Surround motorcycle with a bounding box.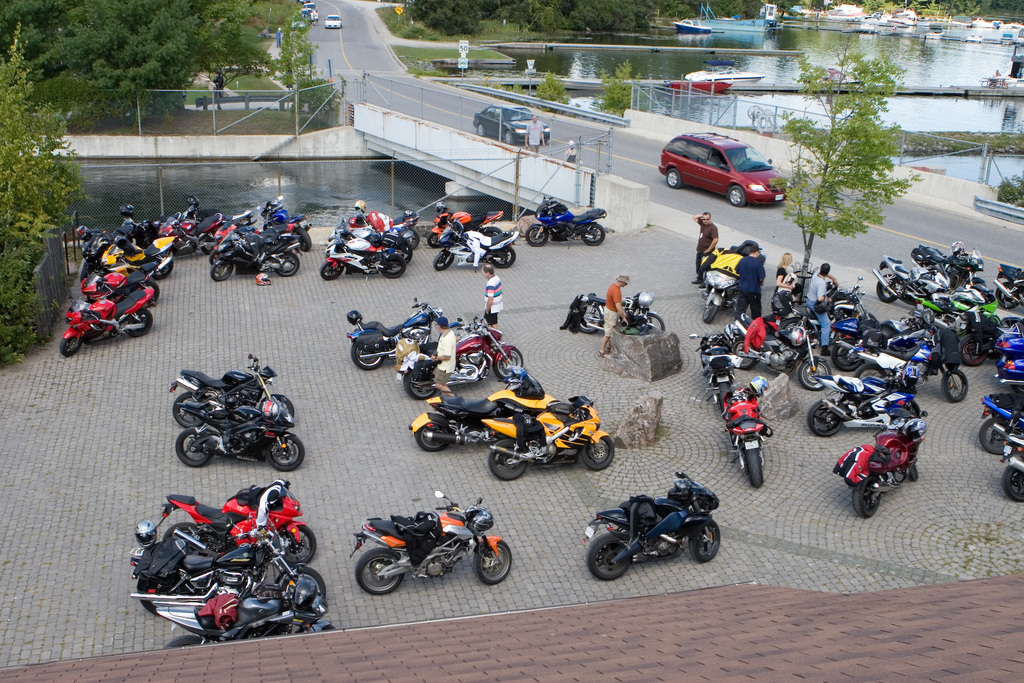
427,207,502,245.
